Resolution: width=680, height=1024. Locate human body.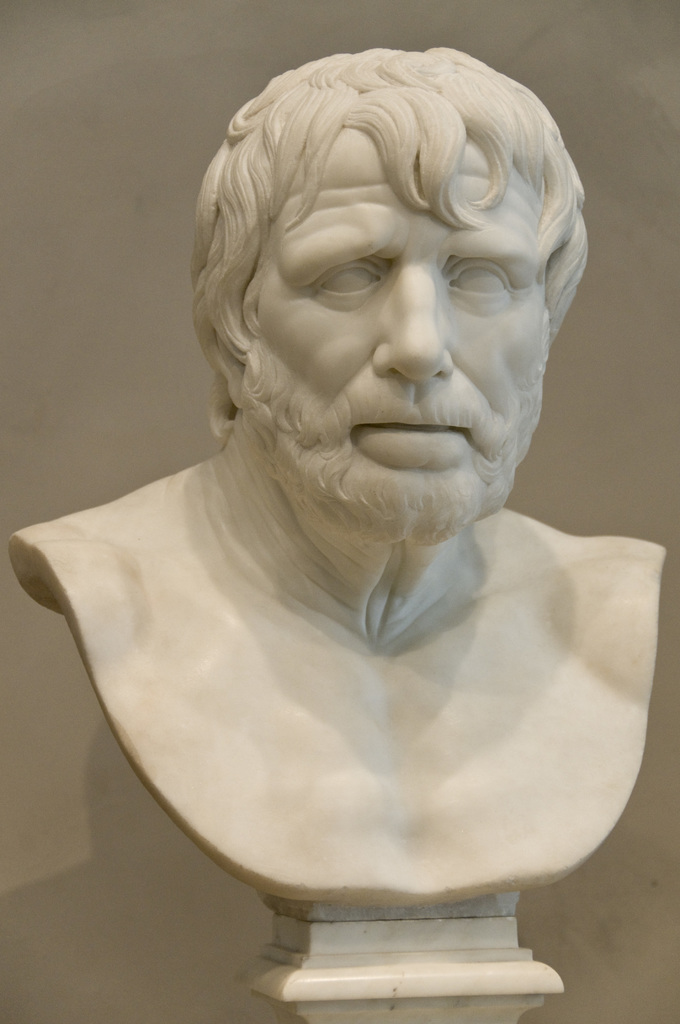
bbox(9, 45, 666, 897).
